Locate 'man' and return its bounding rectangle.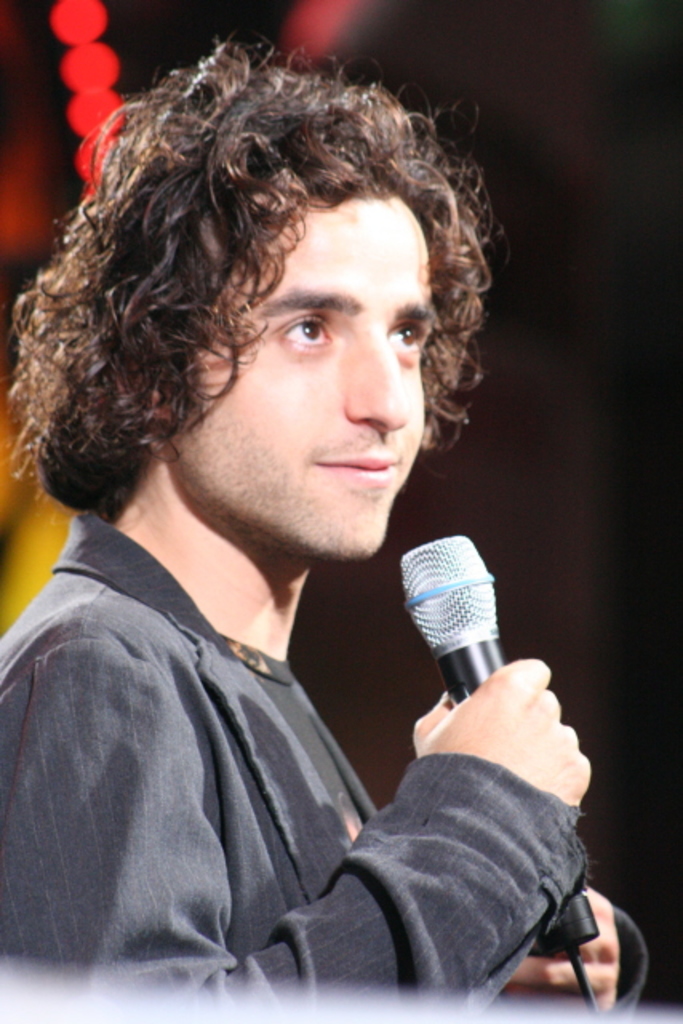
[x1=0, y1=35, x2=661, y2=1019].
